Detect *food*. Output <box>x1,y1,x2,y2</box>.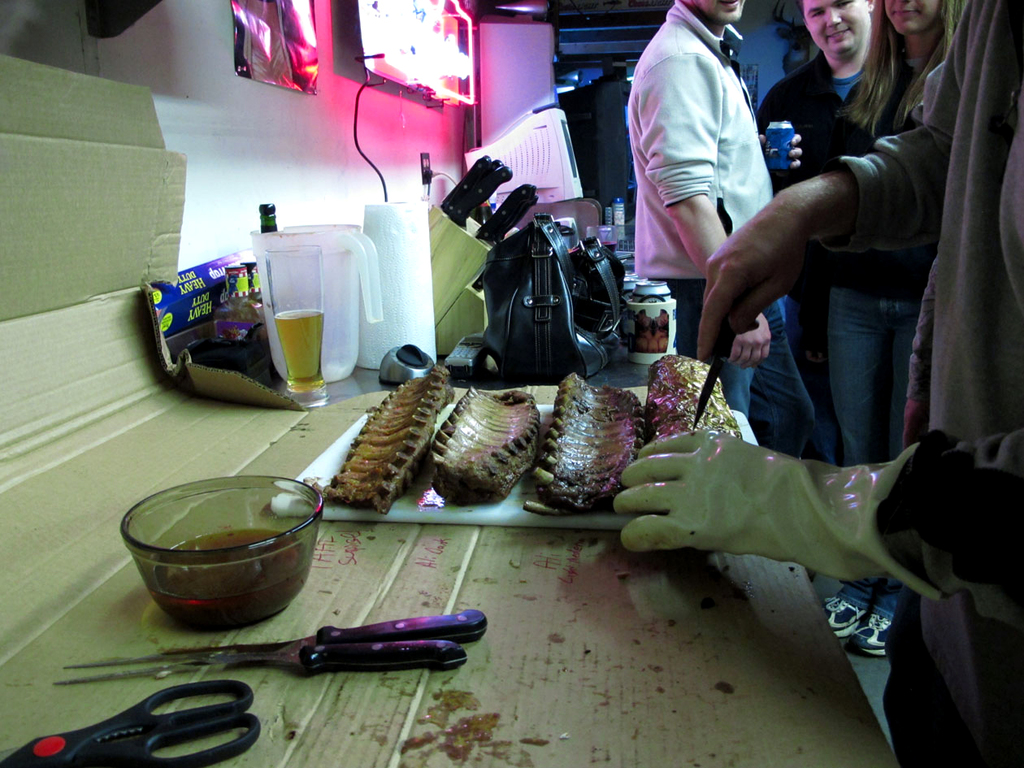
<box>546,393,654,510</box>.
